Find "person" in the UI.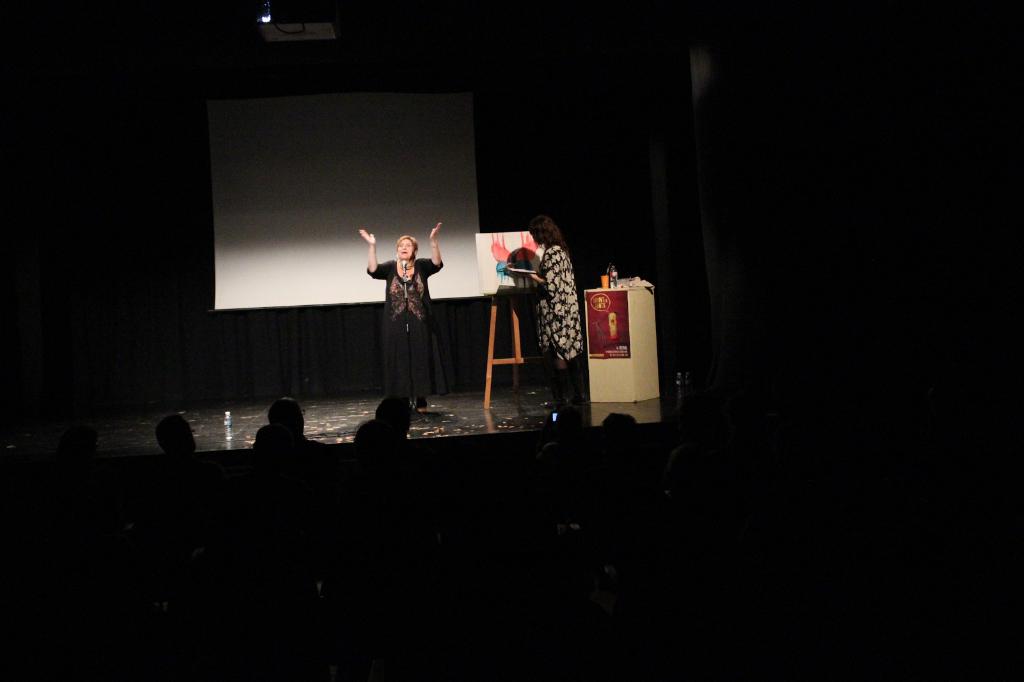
UI element at l=597, t=408, r=638, b=450.
